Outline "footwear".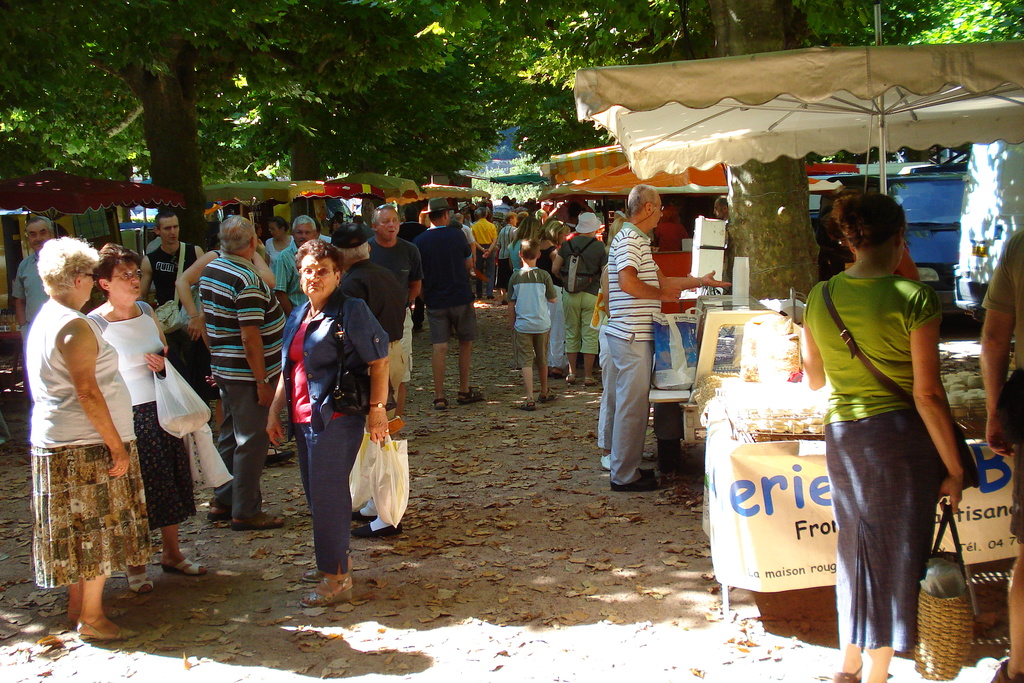
Outline: box(610, 476, 659, 492).
